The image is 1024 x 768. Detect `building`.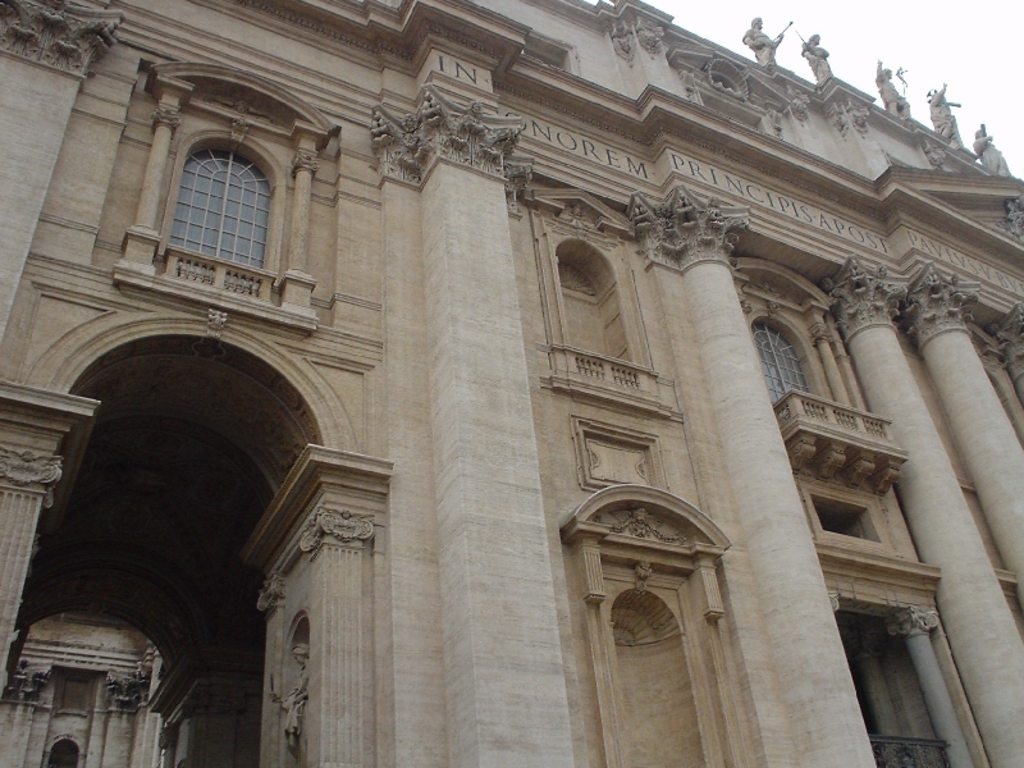
Detection: bbox=(0, 0, 1023, 767).
